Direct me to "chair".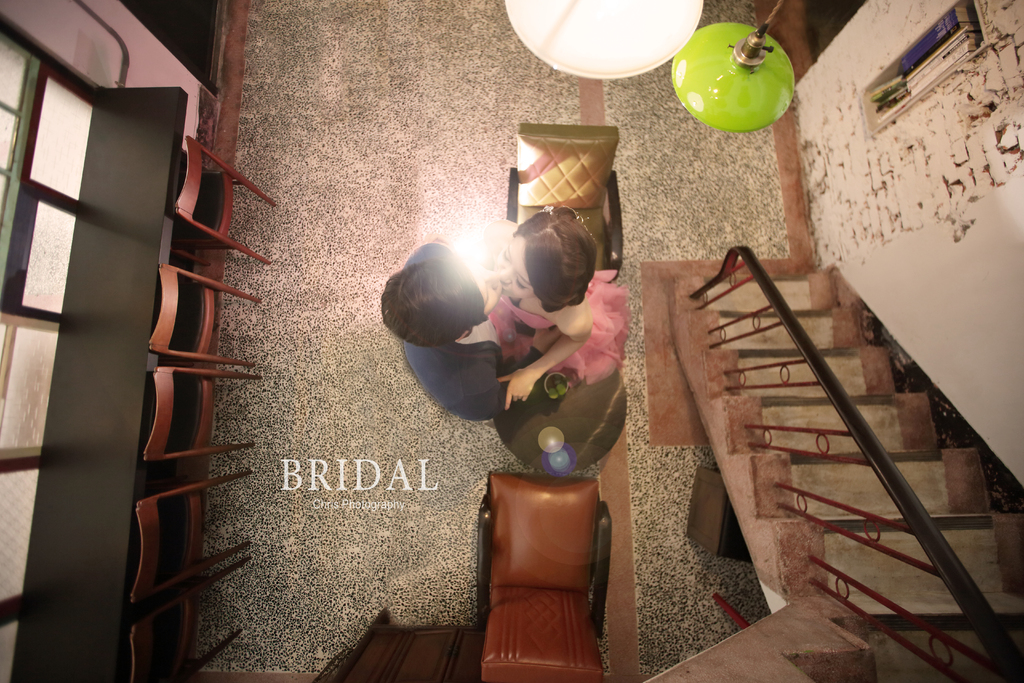
Direction: box=[145, 257, 259, 370].
